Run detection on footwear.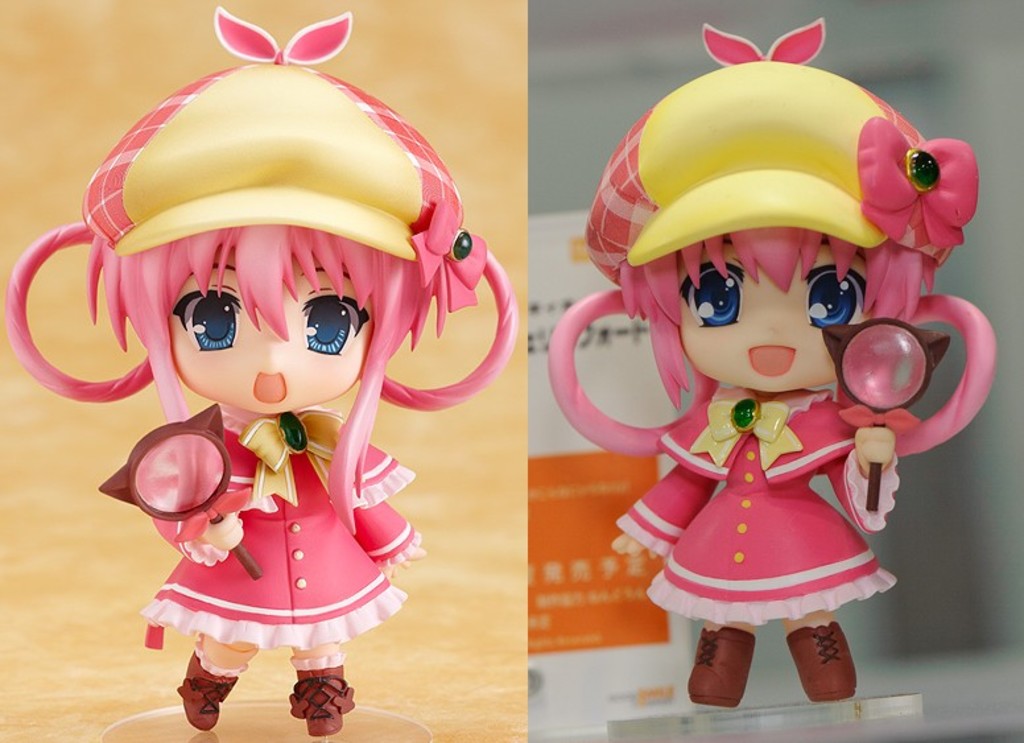
Result: box=[288, 662, 356, 738].
